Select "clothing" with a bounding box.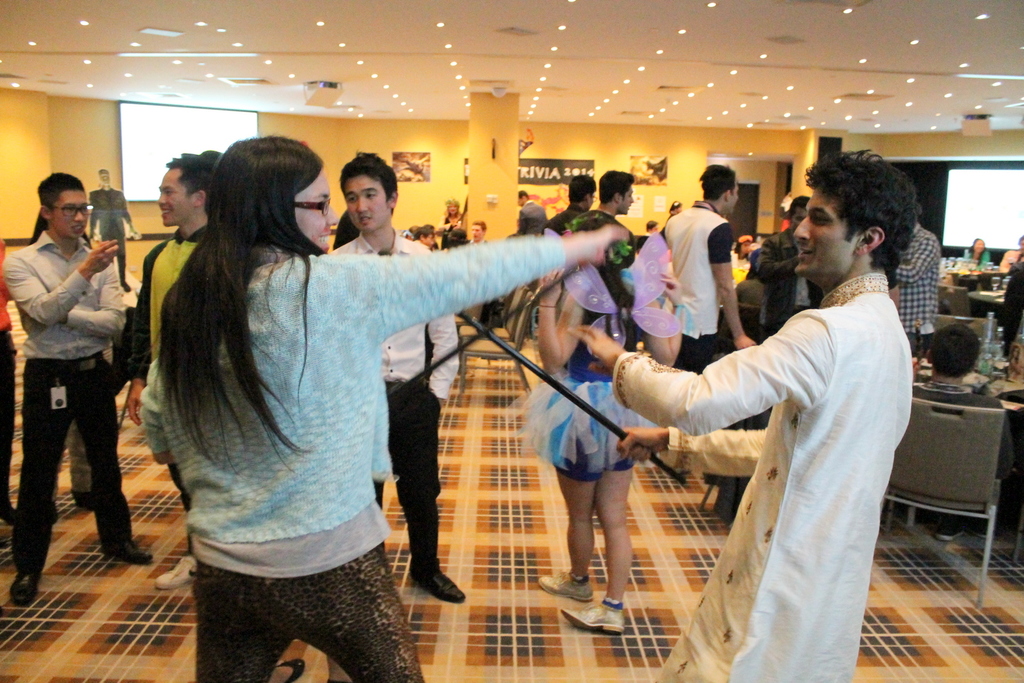
{"left": 960, "top": 243, "right": 989, "bottom": 268}.
